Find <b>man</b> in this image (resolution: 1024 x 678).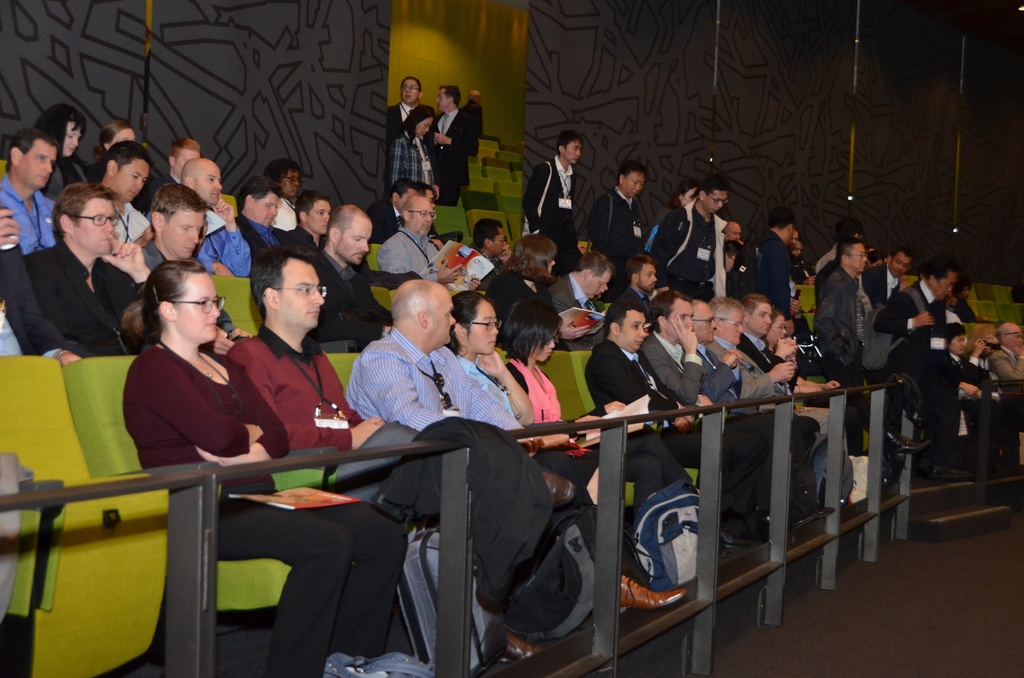
585,164,643,271.
